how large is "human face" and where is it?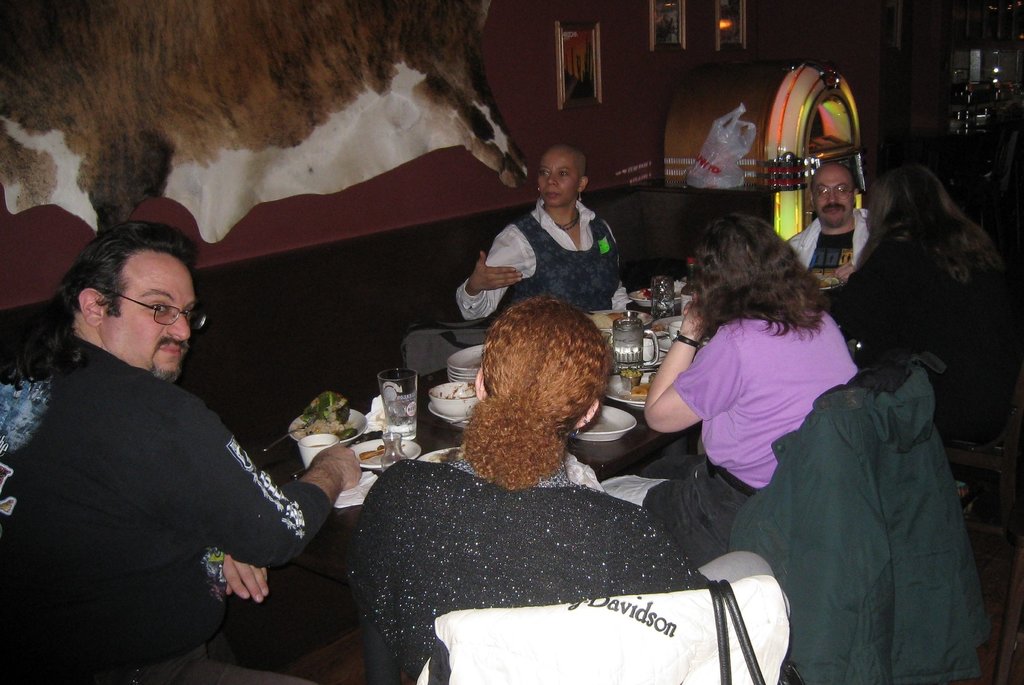
Bounding box: 536 151 575 199.
